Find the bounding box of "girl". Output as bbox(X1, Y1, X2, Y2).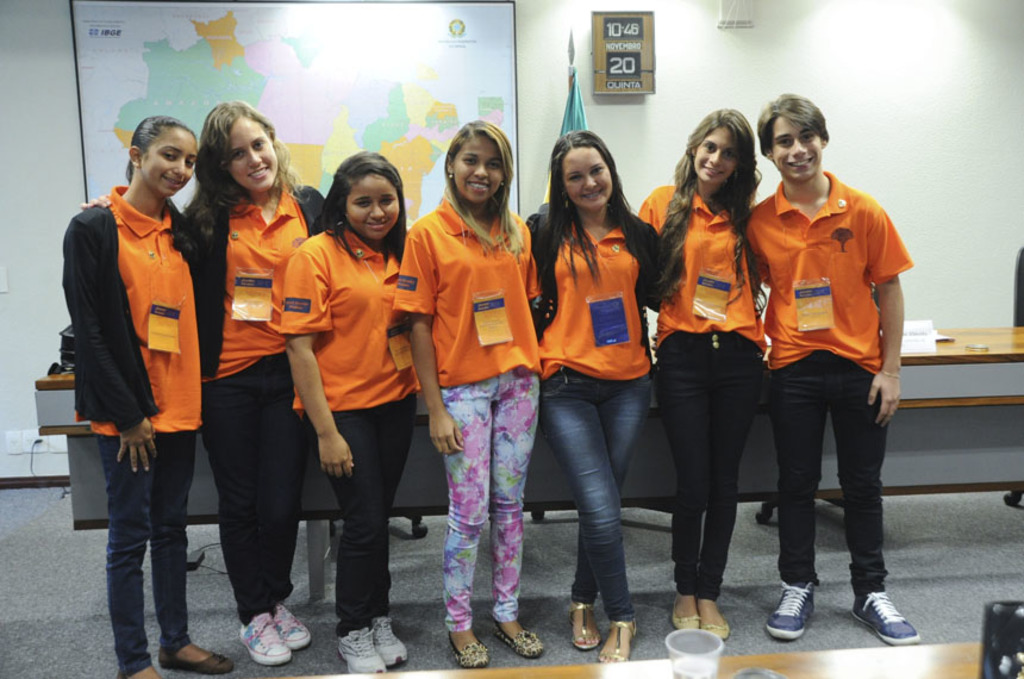
bbox(516, 126, 664, 664).
